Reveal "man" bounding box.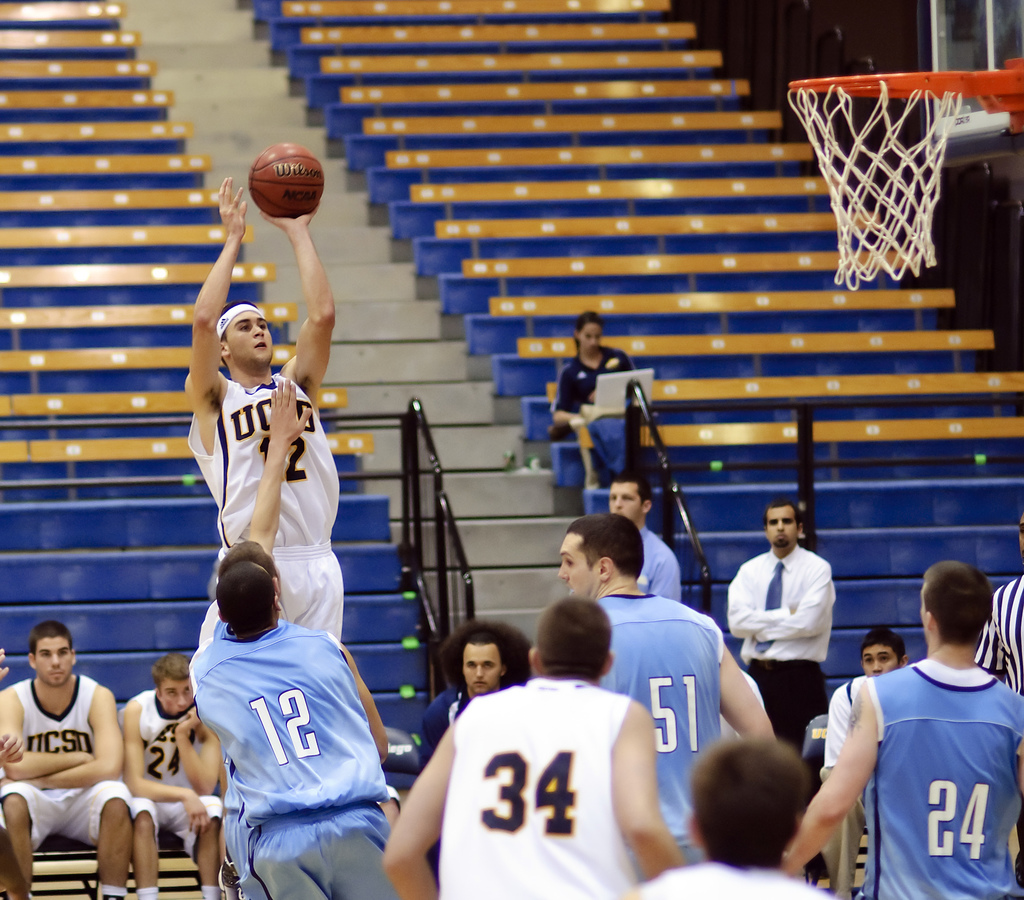
Revealed: [781, 554, 1023, 899].
